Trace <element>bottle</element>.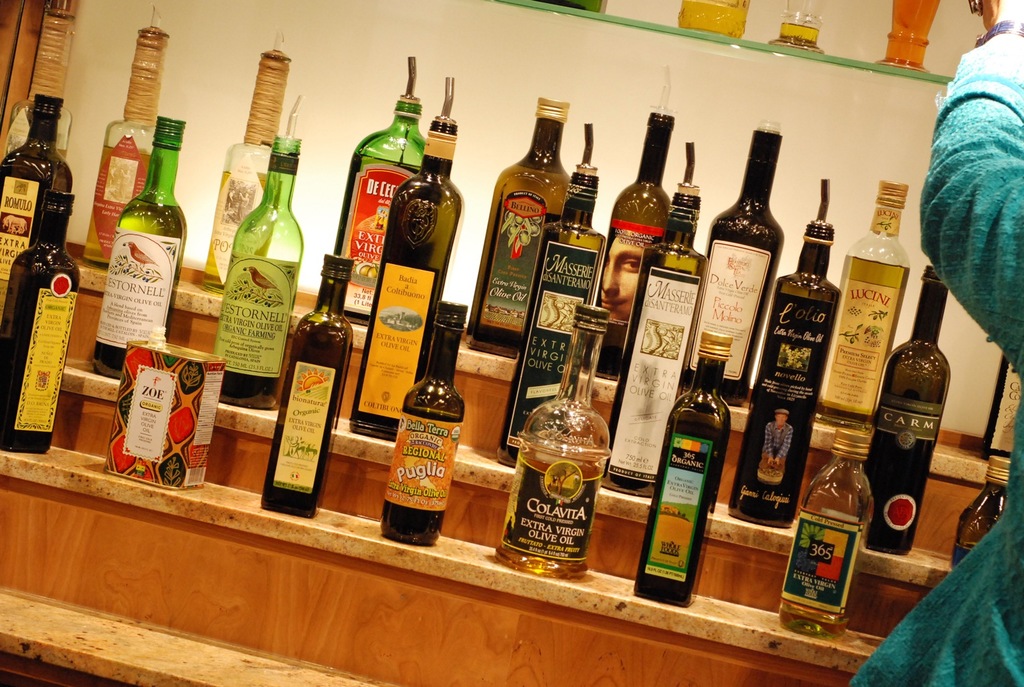
Traced to 4:10:76:162.
